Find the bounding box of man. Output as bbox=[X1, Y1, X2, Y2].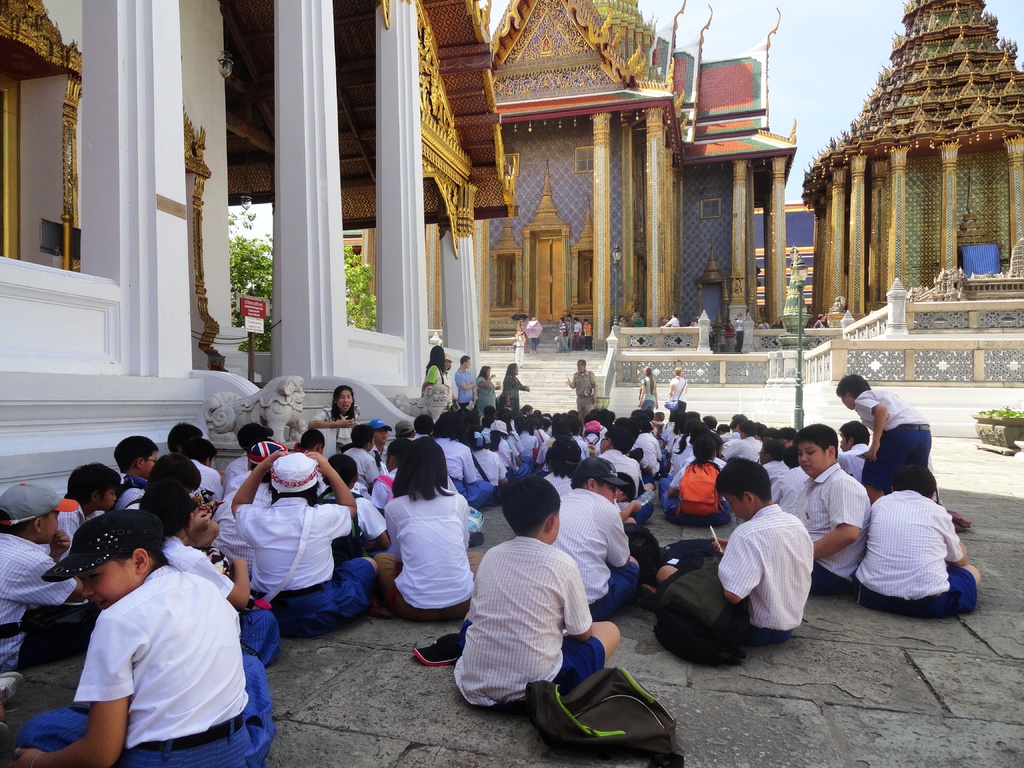
bbox=[568, 358, 594, 417].
